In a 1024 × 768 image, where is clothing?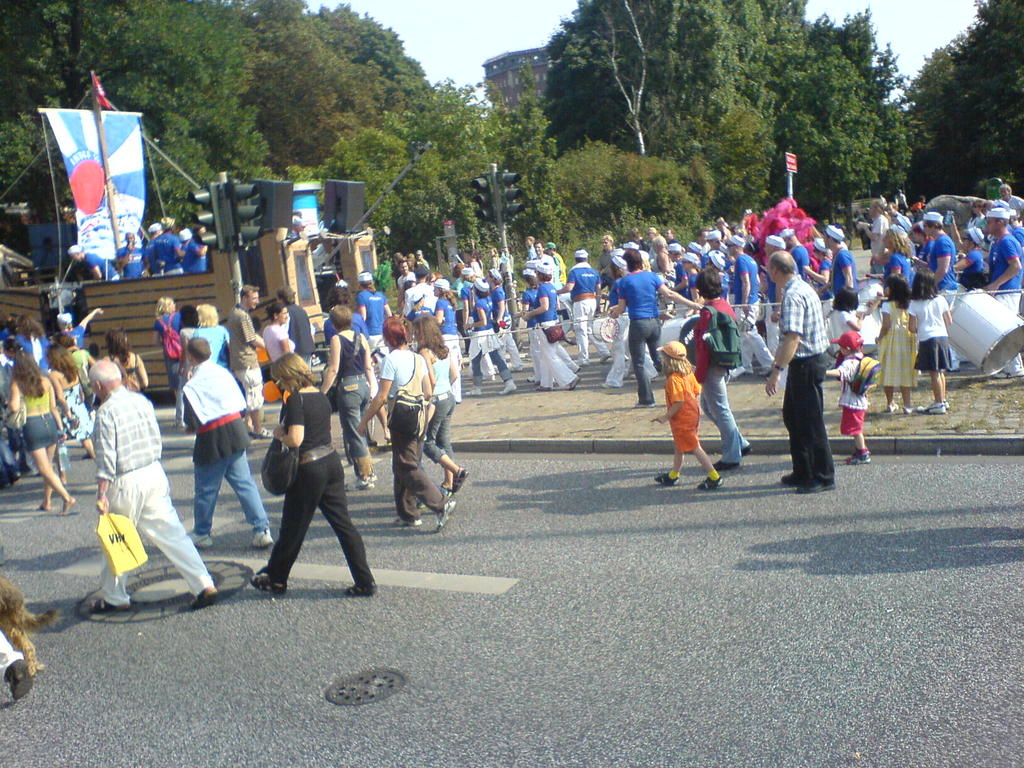
locate(56, 383, 93, 447).
